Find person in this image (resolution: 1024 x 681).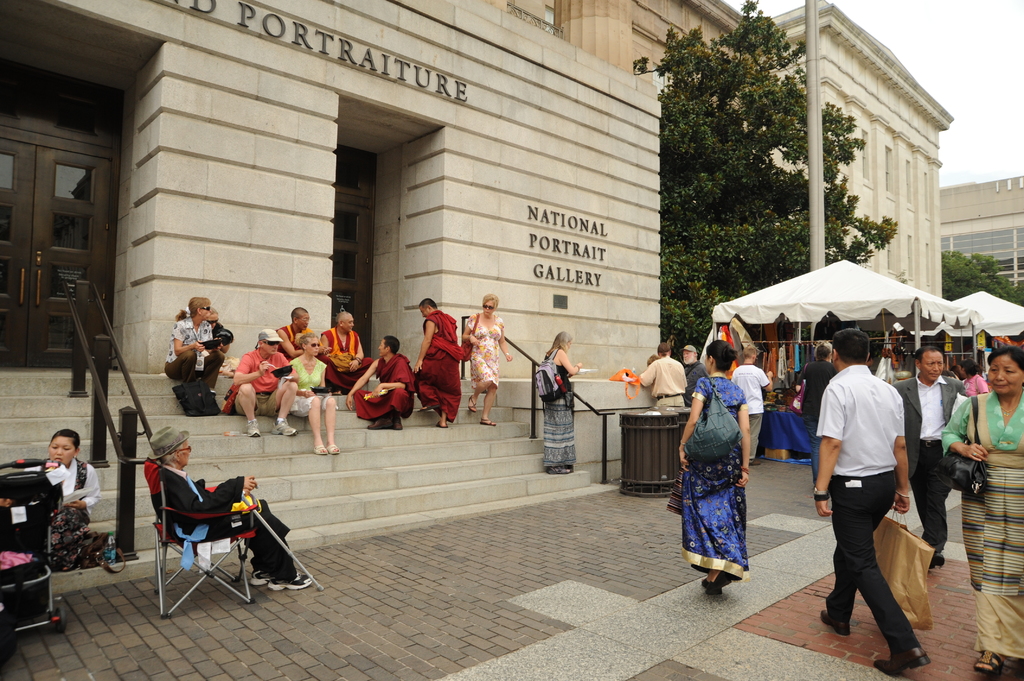
box=[341, 331, 409, 424].
